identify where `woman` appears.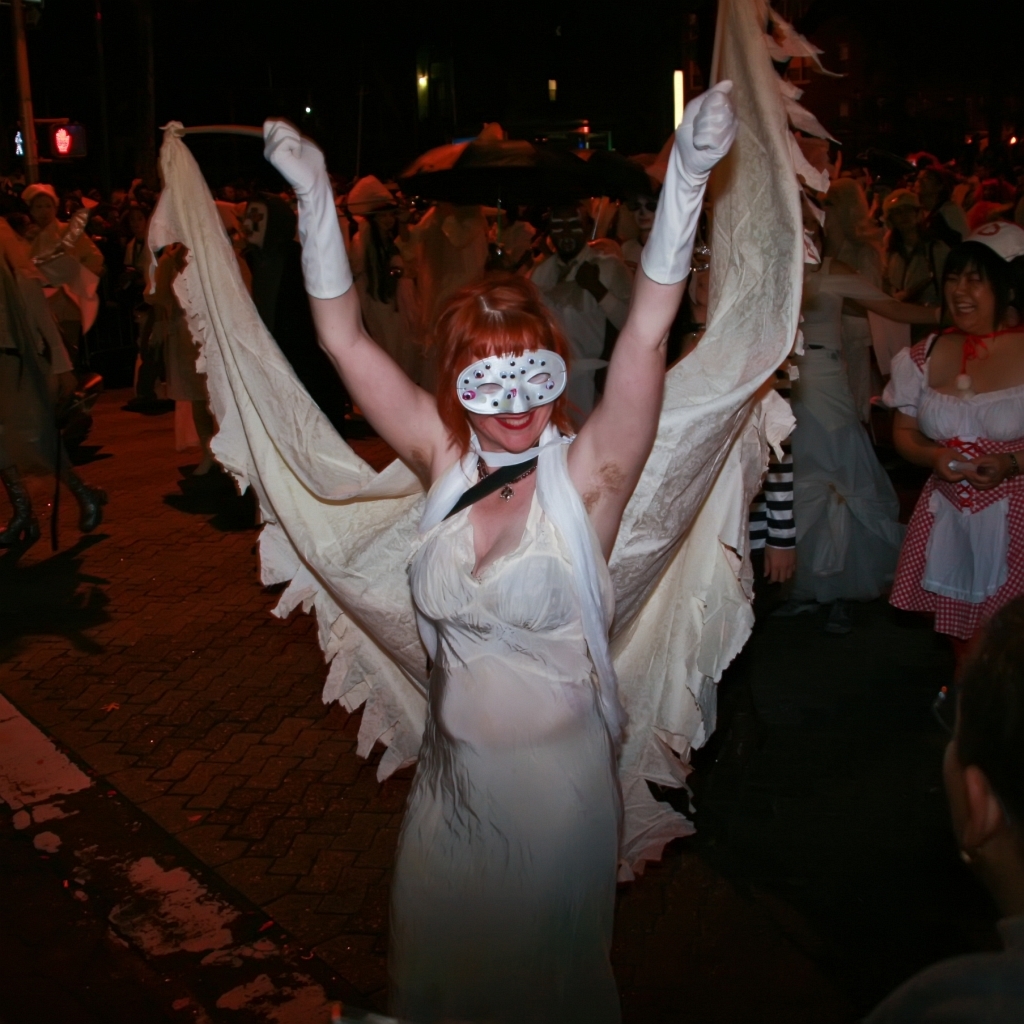
Appears at bbox(800, 223, 953, 609).
